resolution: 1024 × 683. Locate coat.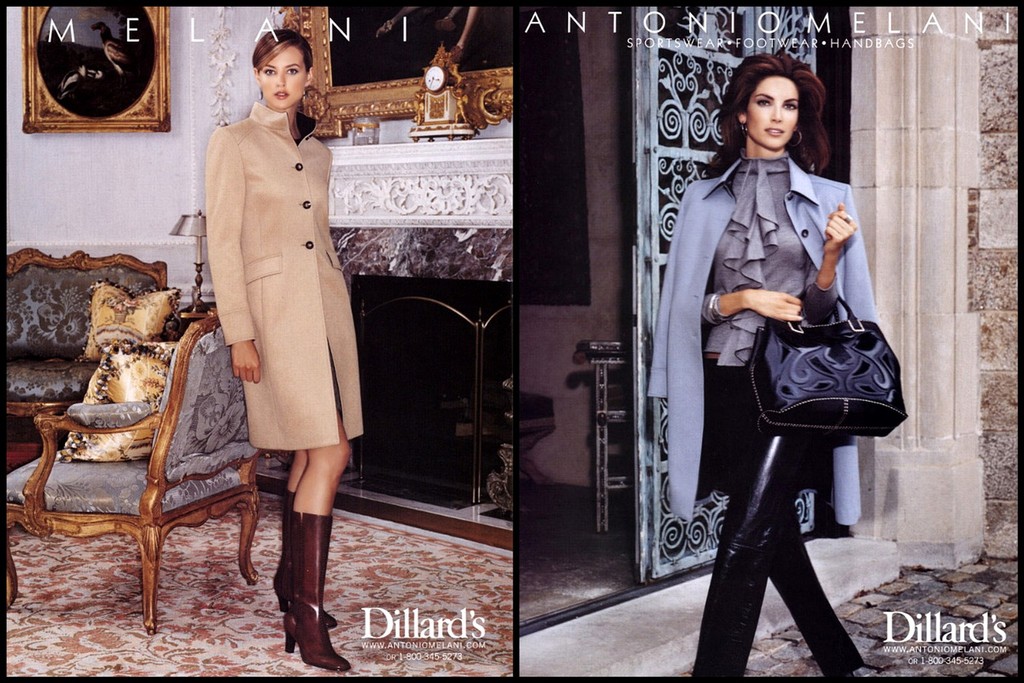
x1=199 y1=65 x2=360 y2=491.
